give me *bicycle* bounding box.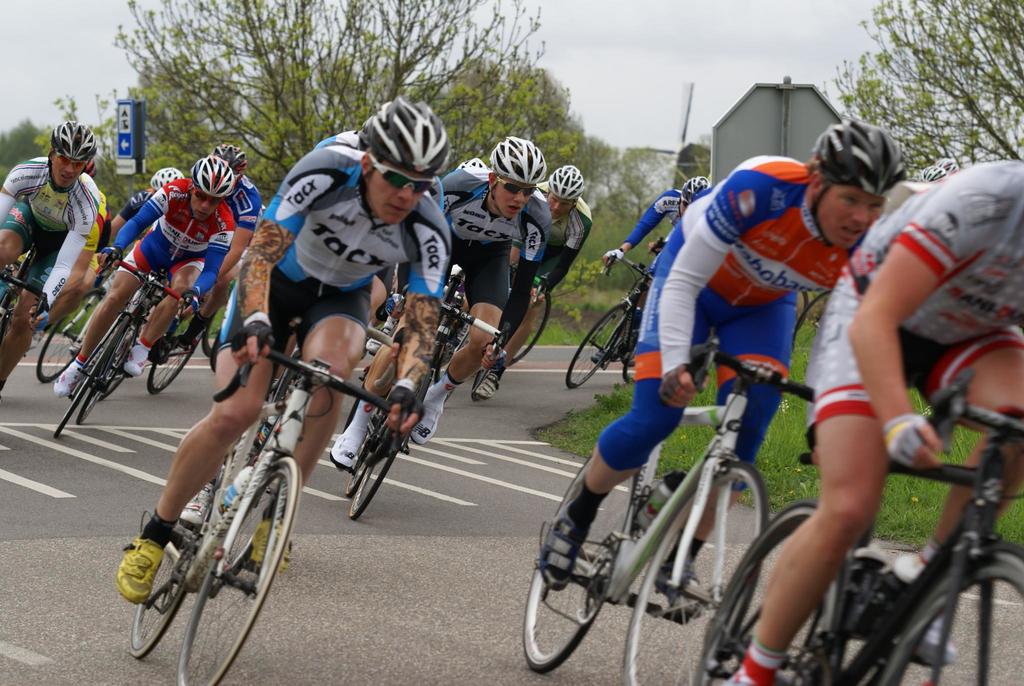
[left=124, top=340, right=389, bottom=685].
